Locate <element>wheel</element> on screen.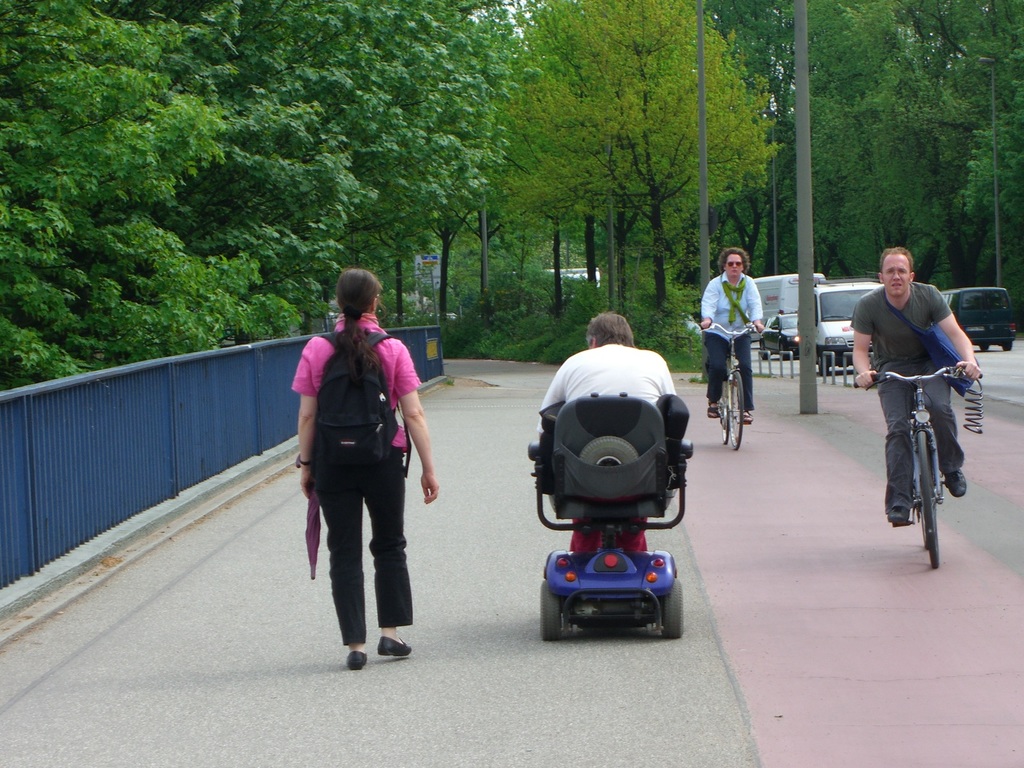
On screen at x1=779 y1=341 x2=785 y2=360.
